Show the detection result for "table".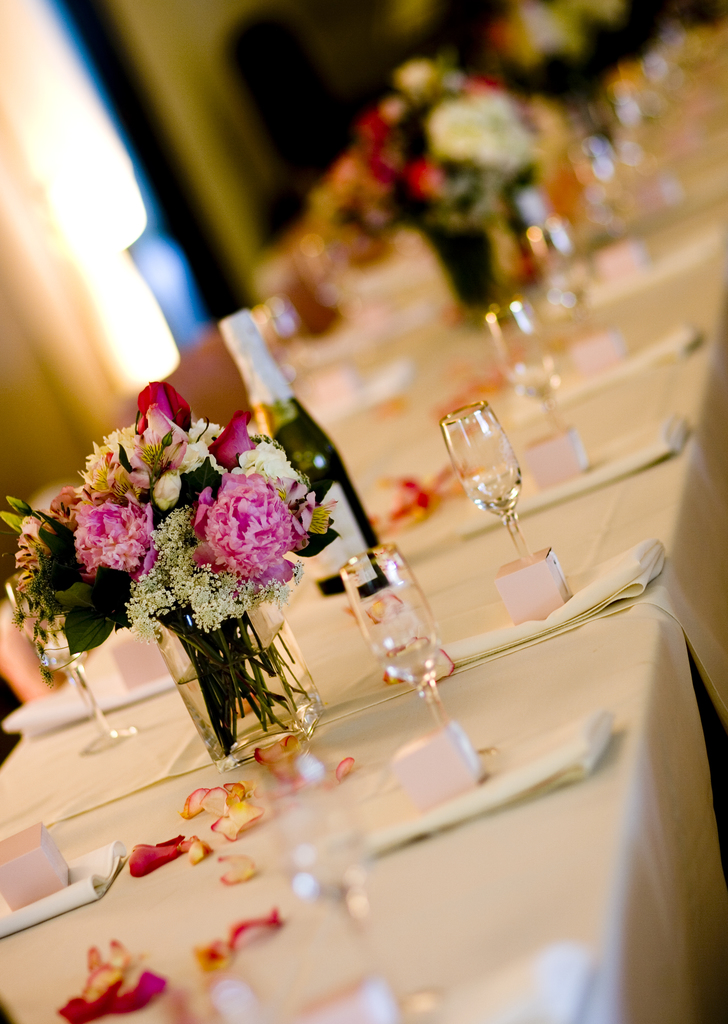
bbox(238, 8, 727, 436).
